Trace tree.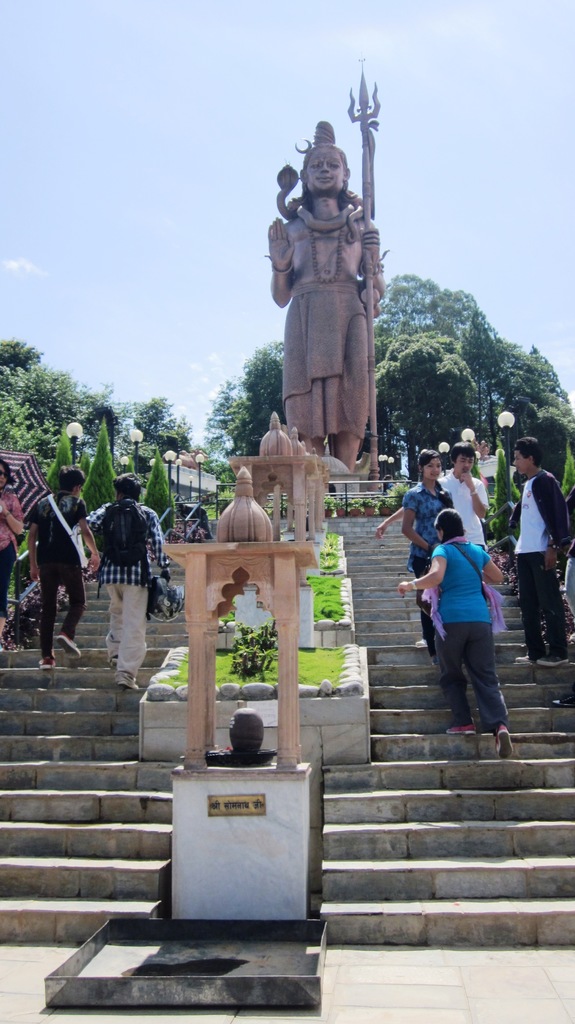
Traced to 201:333:287:466.
